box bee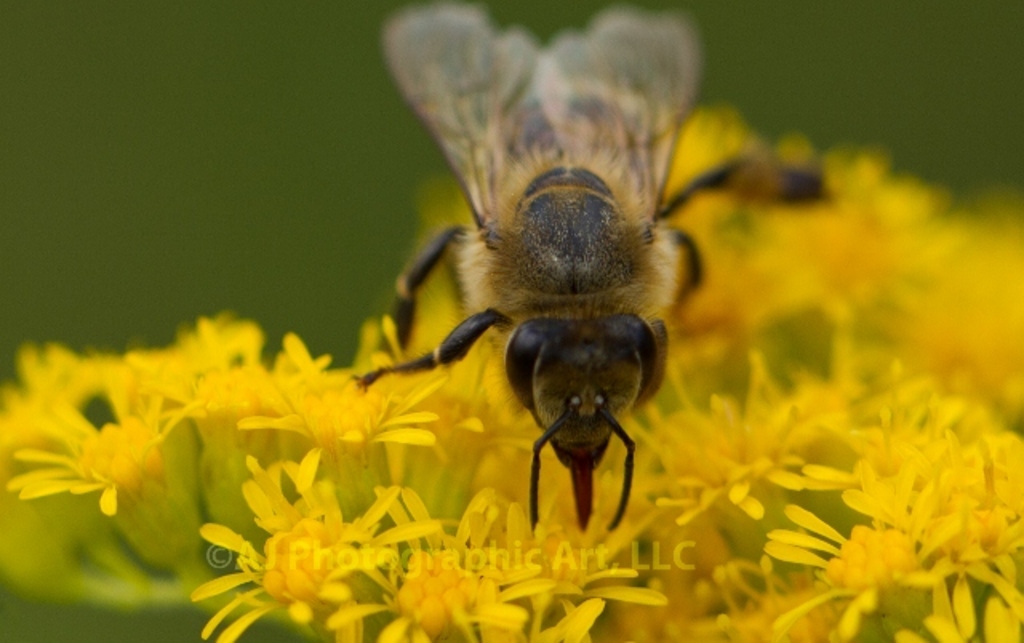
<bbox>350, 0, 838, 525</bbox>
